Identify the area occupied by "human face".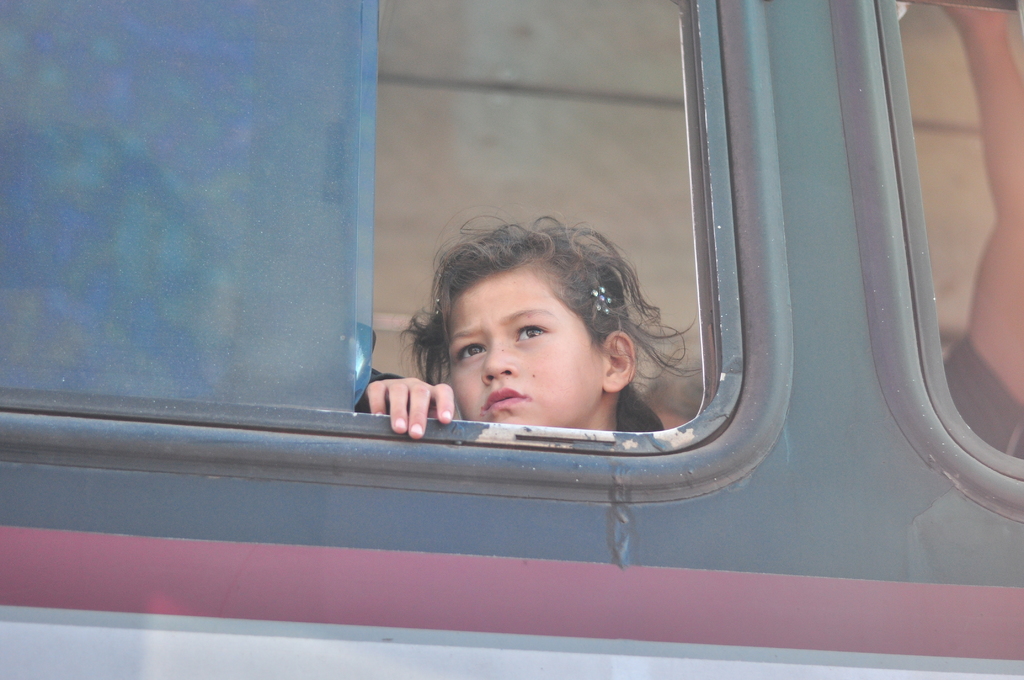
Area: bbox(452, 277, 598, 426).
